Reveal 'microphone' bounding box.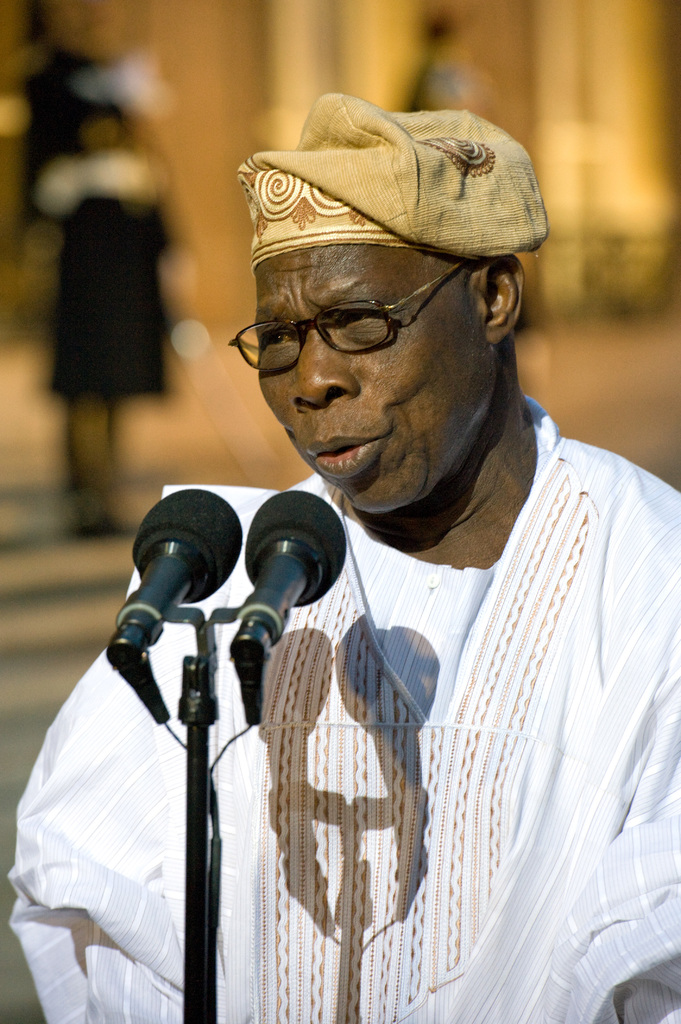
Revealed: region(220, 496, 358, 675).
